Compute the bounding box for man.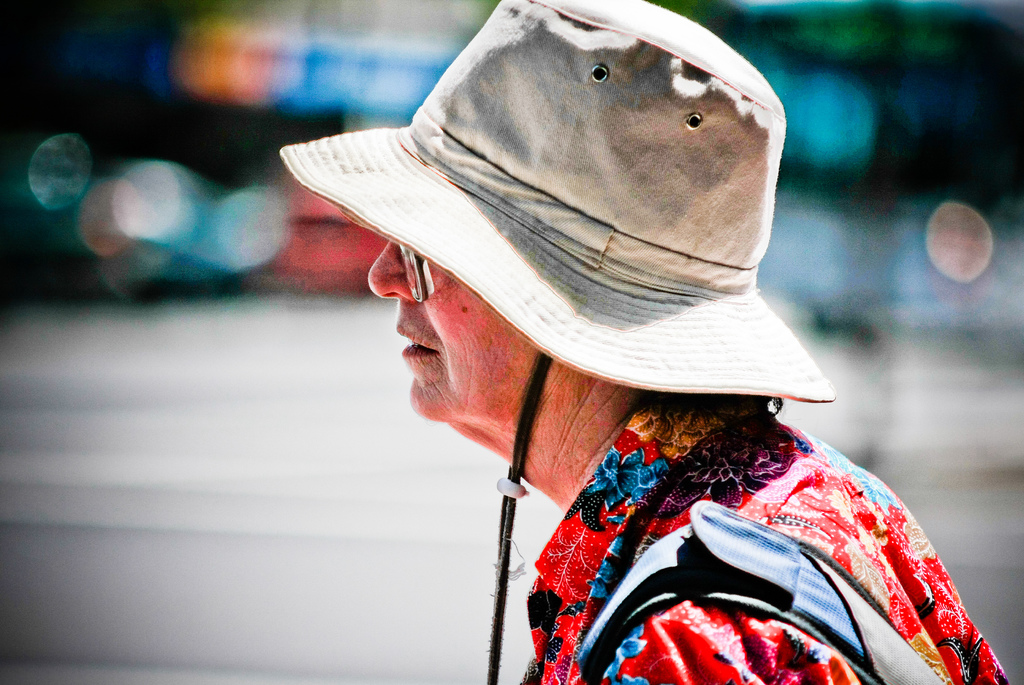
bbox=[216, 33, 1007, 684].
